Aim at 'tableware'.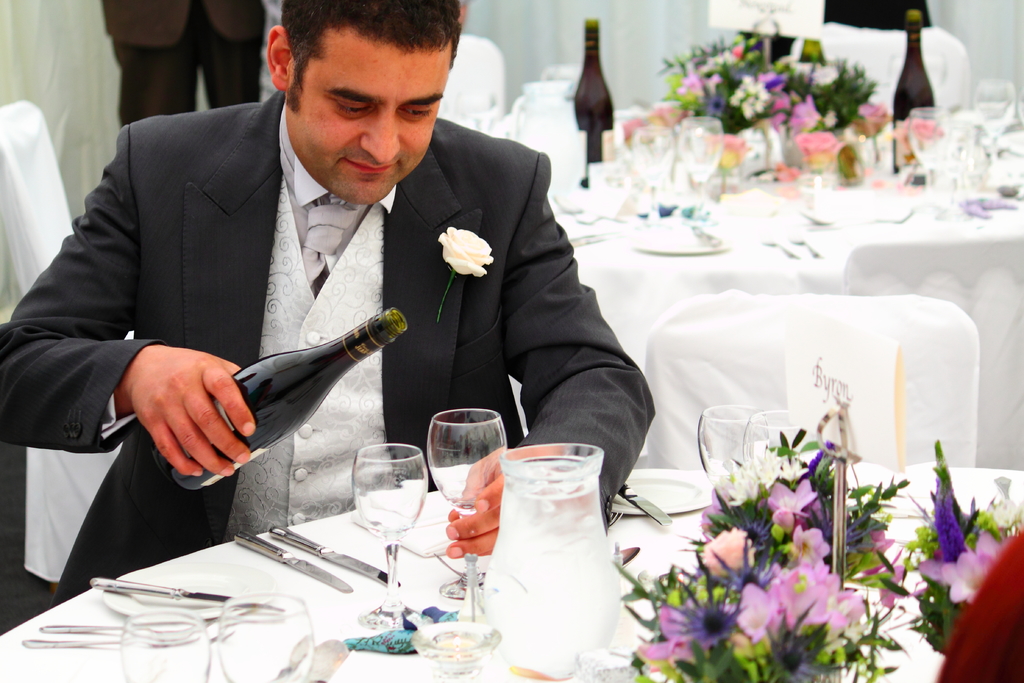
Aimed at x1=479 y1=439 x2=621 y2=682.
